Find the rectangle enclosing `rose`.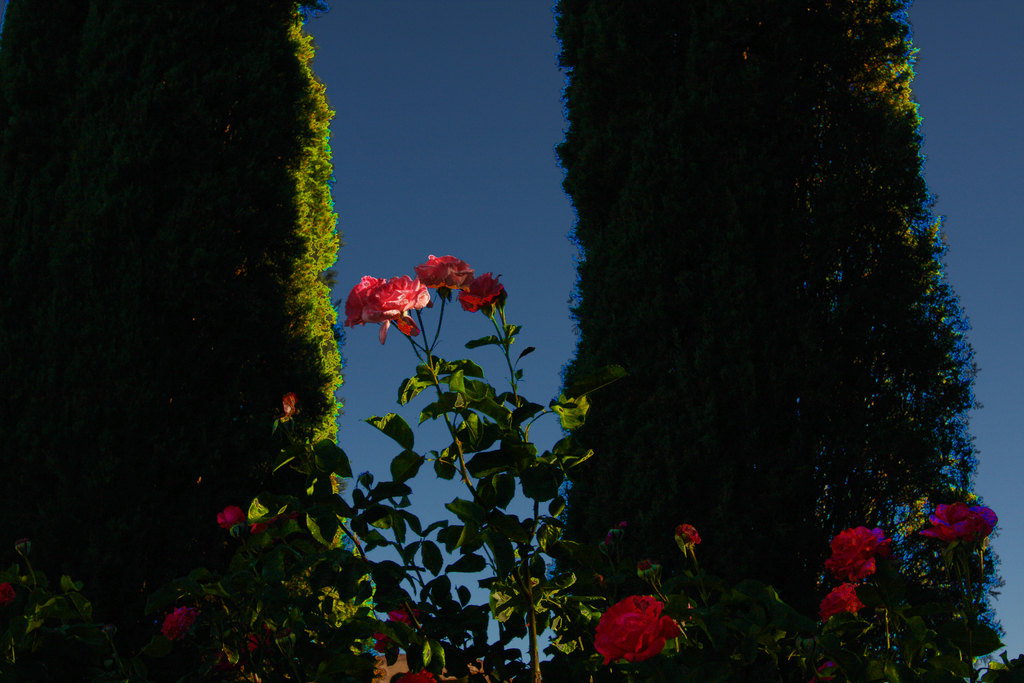
[x1=677, y1=523, x2=702, y2=547].
